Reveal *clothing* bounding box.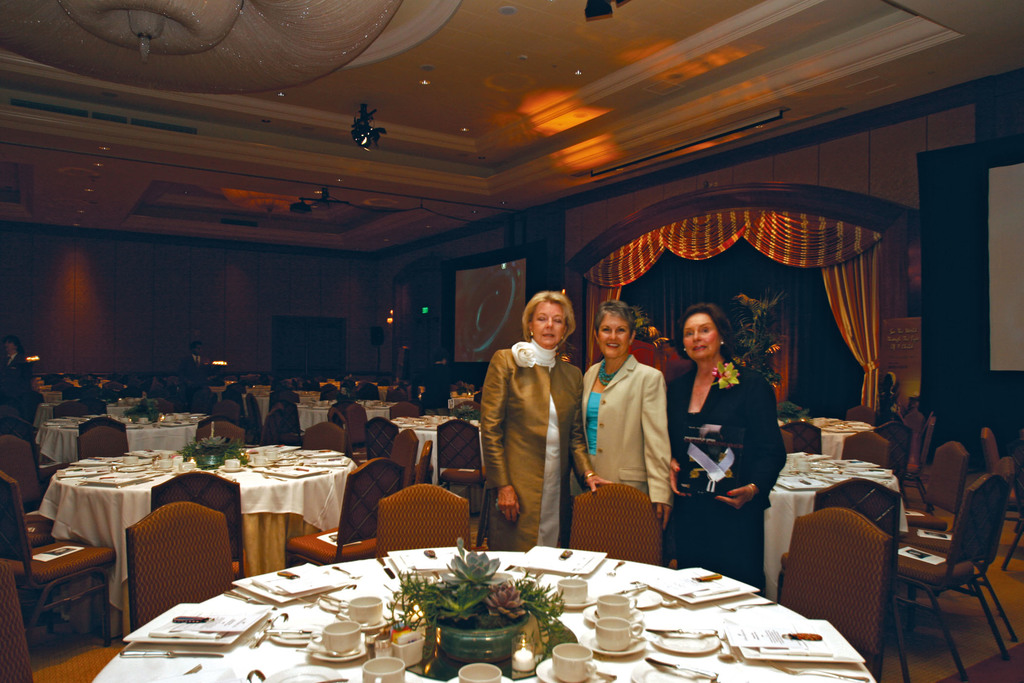
Revealed: [left=664, top=297, right=790, bottom=600].
